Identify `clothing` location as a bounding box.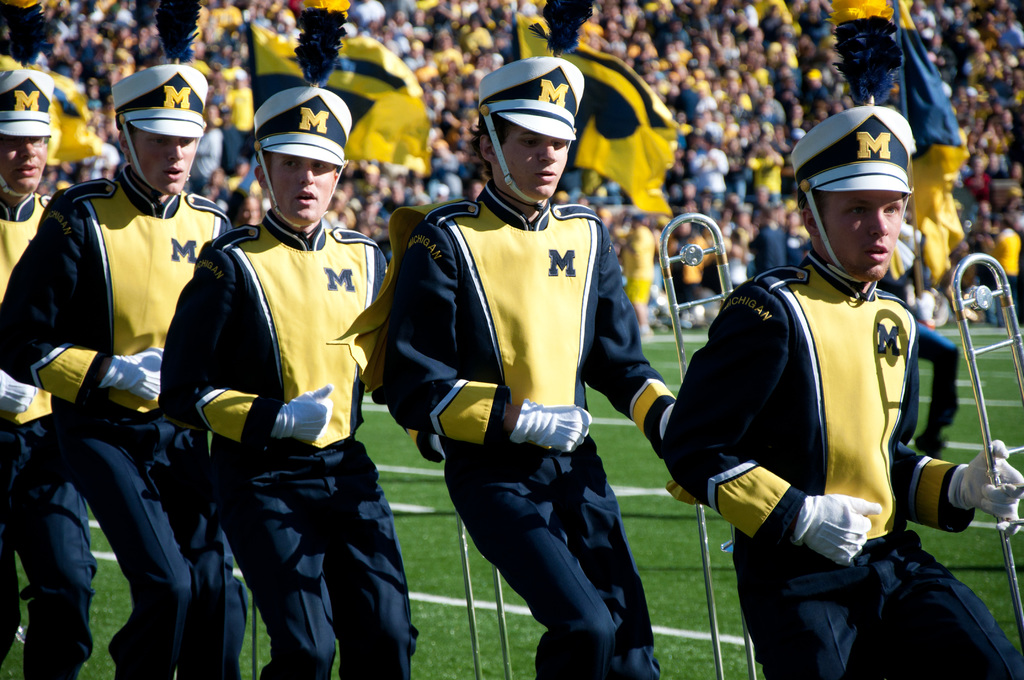
744 152 783 202.
